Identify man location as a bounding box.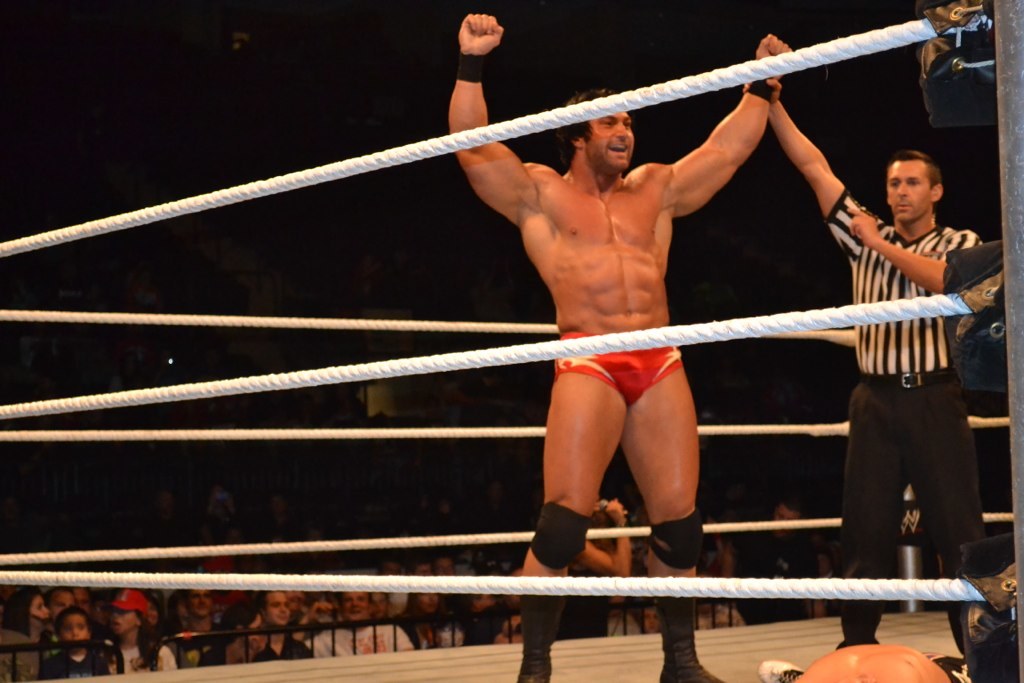
locate(406, 559, 431, 582).
